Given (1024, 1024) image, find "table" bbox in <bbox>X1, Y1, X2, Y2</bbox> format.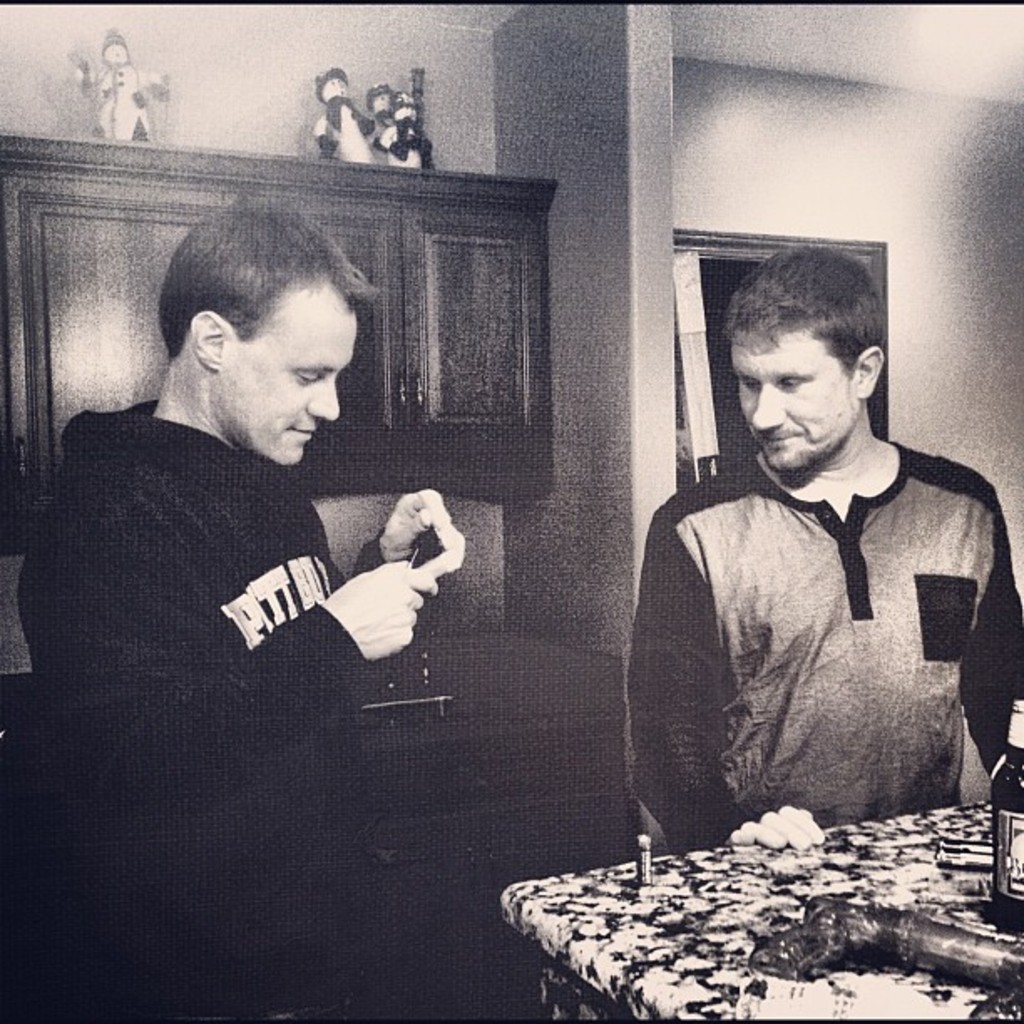
<bbox>453, 796, 1023, 1023</bbox>.
